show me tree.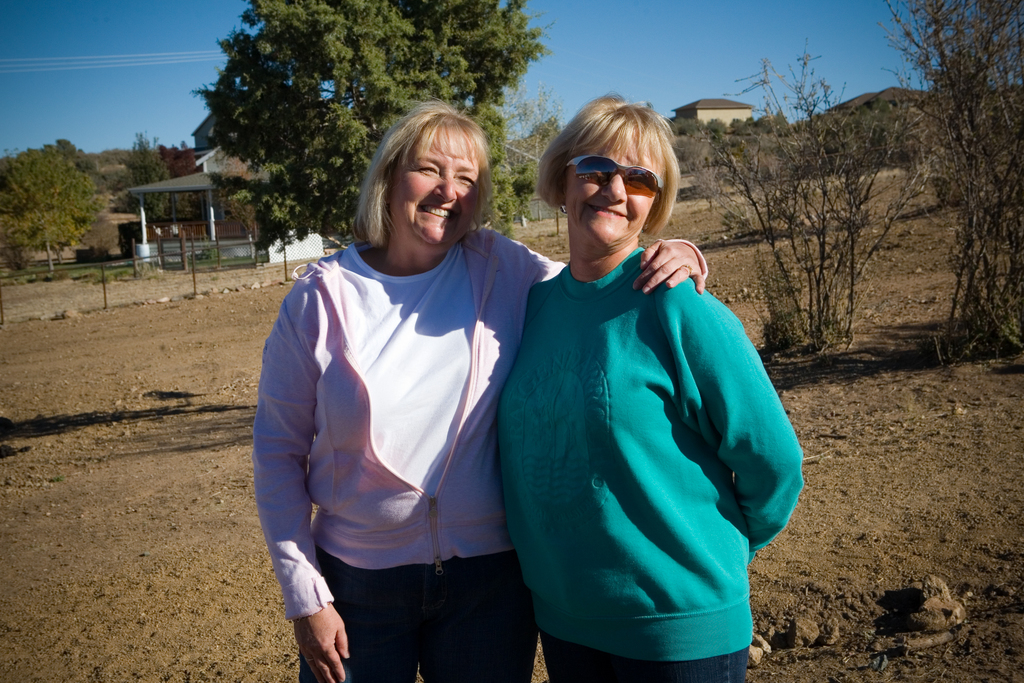
tree is here: box=[879, 0, 1023, 375].
